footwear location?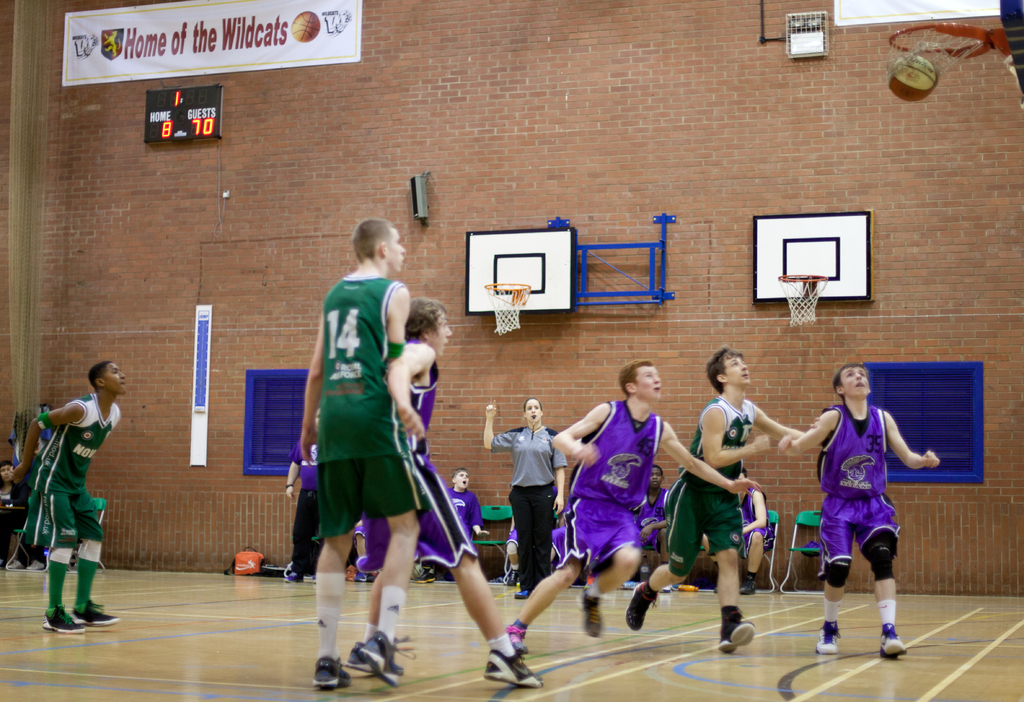
box(356, 629, 399, 683)
